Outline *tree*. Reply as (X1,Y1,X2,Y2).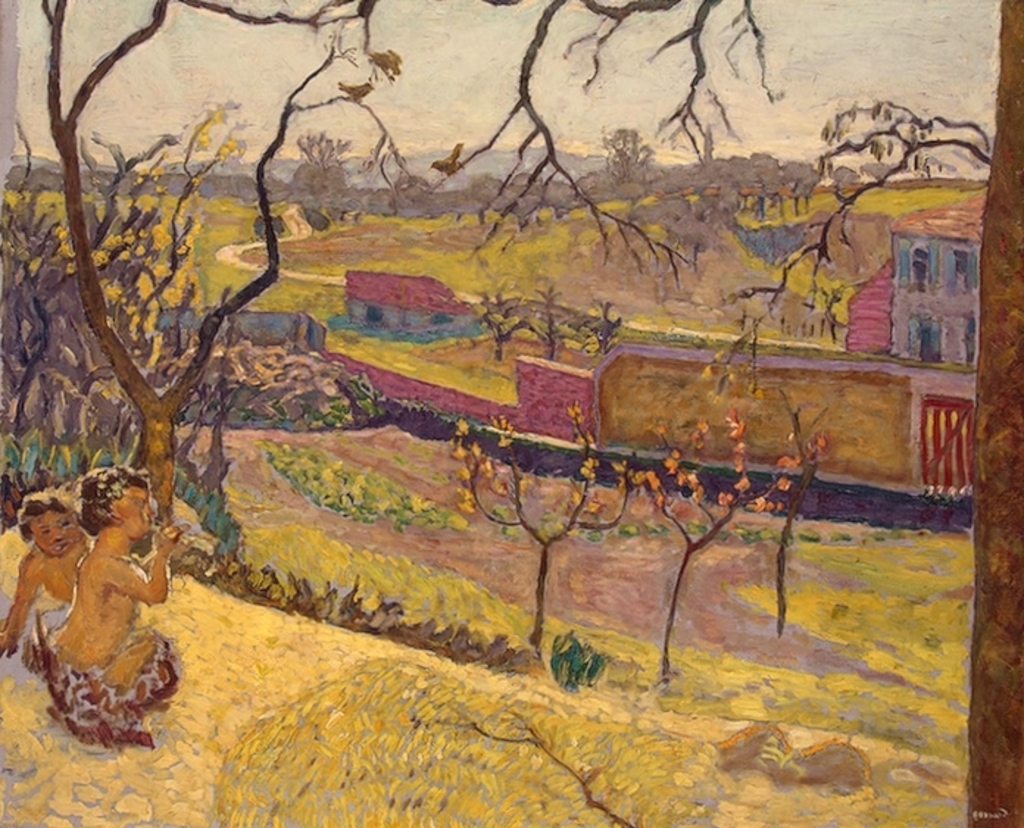
(534,278,569,357).
